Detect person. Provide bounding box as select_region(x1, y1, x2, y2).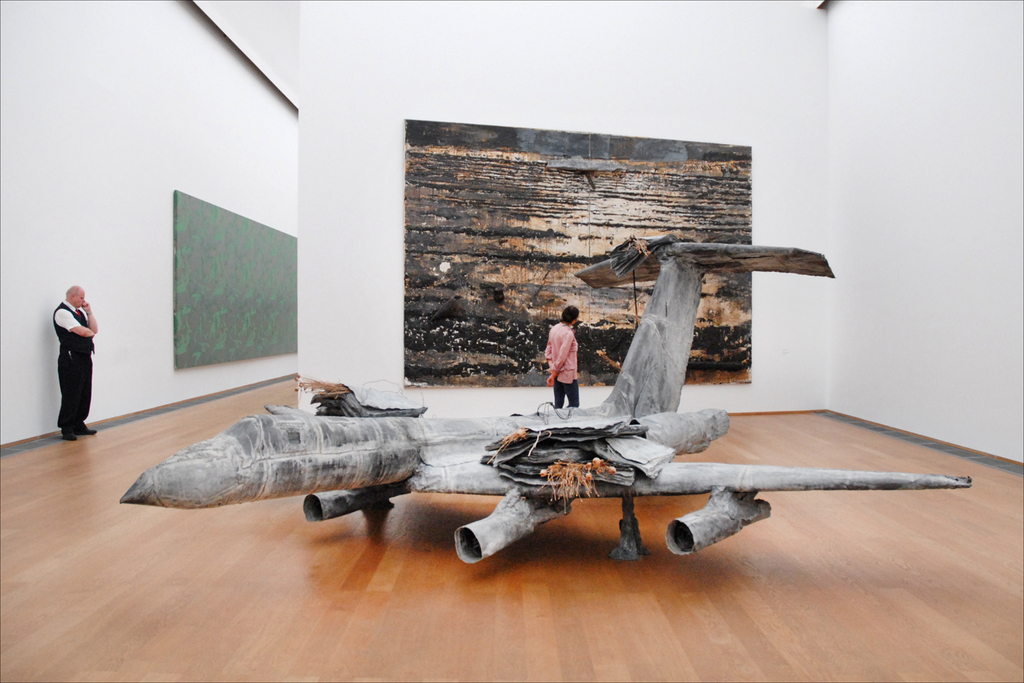
select_region(53, 285, 99, 442).
